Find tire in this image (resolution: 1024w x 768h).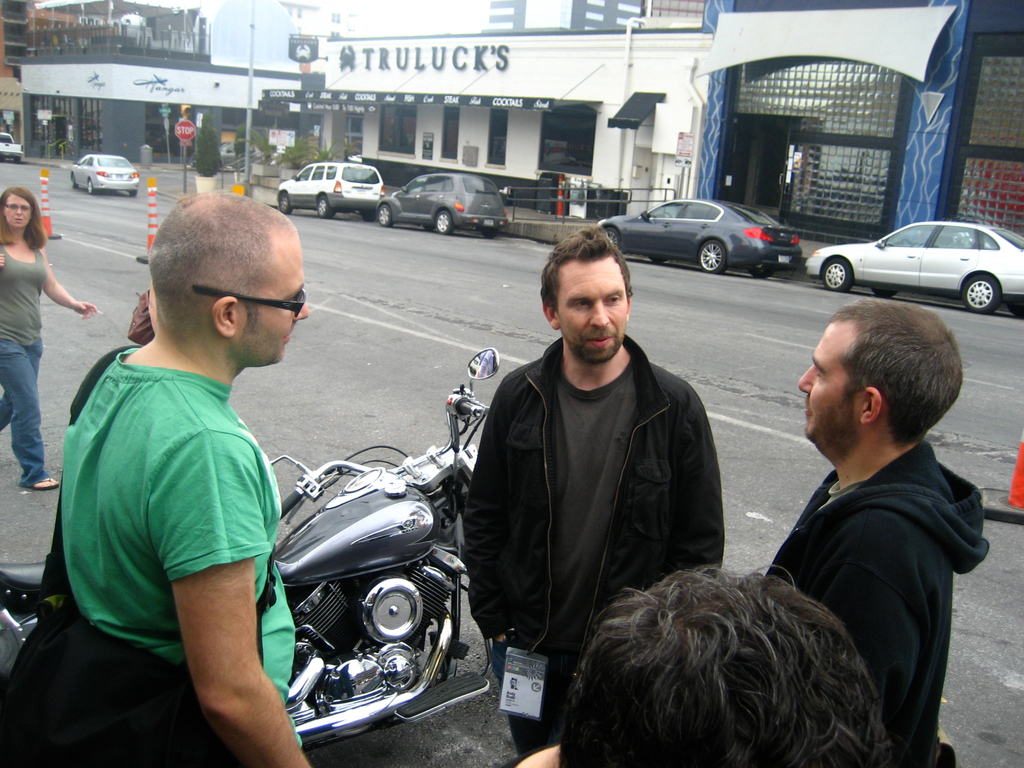
<bbox>874, 288, 897, 299</bbox>.
